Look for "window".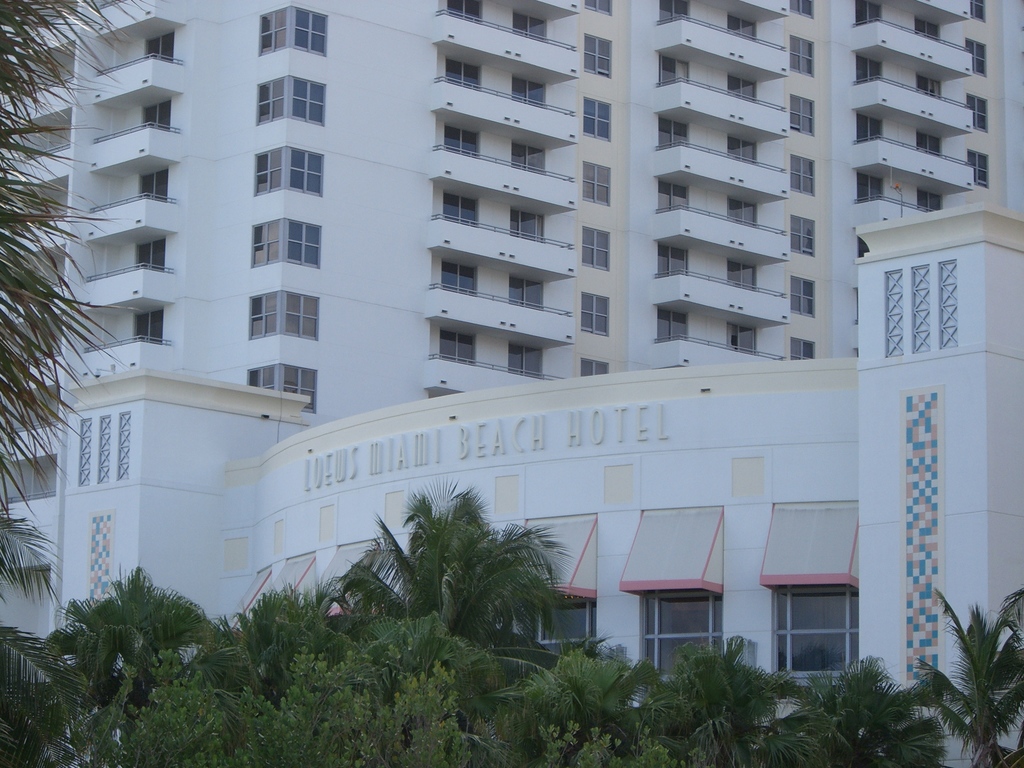
Found: crop(788, 38, 812, 79).
